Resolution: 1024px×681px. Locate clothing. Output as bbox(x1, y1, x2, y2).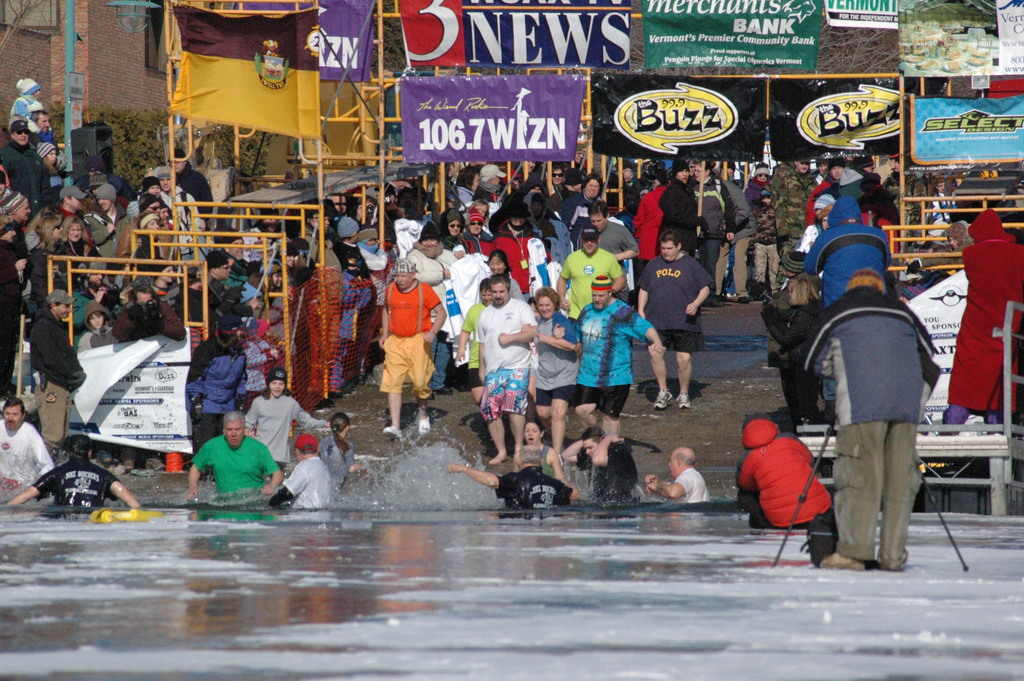
bbox(447, 170, 481, 202).
